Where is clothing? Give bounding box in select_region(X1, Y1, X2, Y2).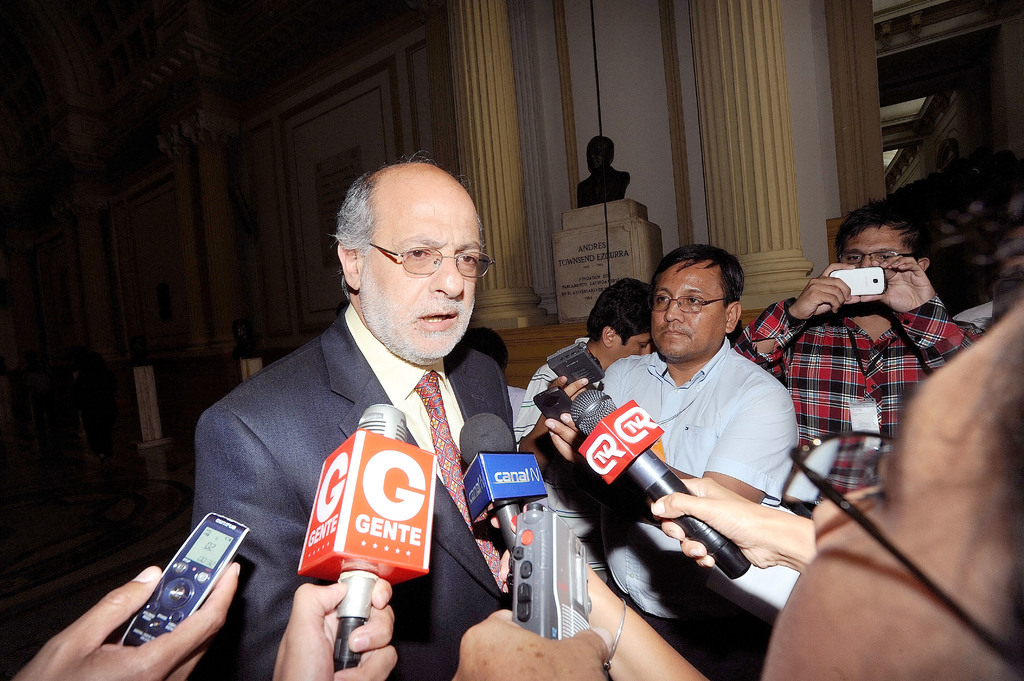
select_region(593, 335, 806, 507).
